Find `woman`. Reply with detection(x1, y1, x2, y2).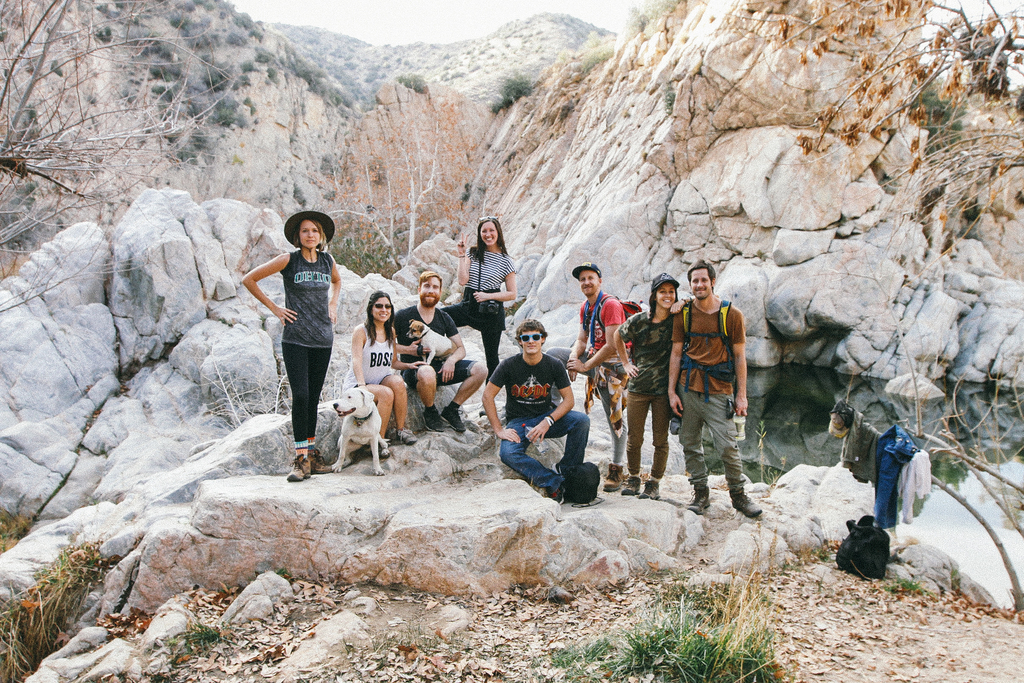
detection(250, 224, 362, 481).
